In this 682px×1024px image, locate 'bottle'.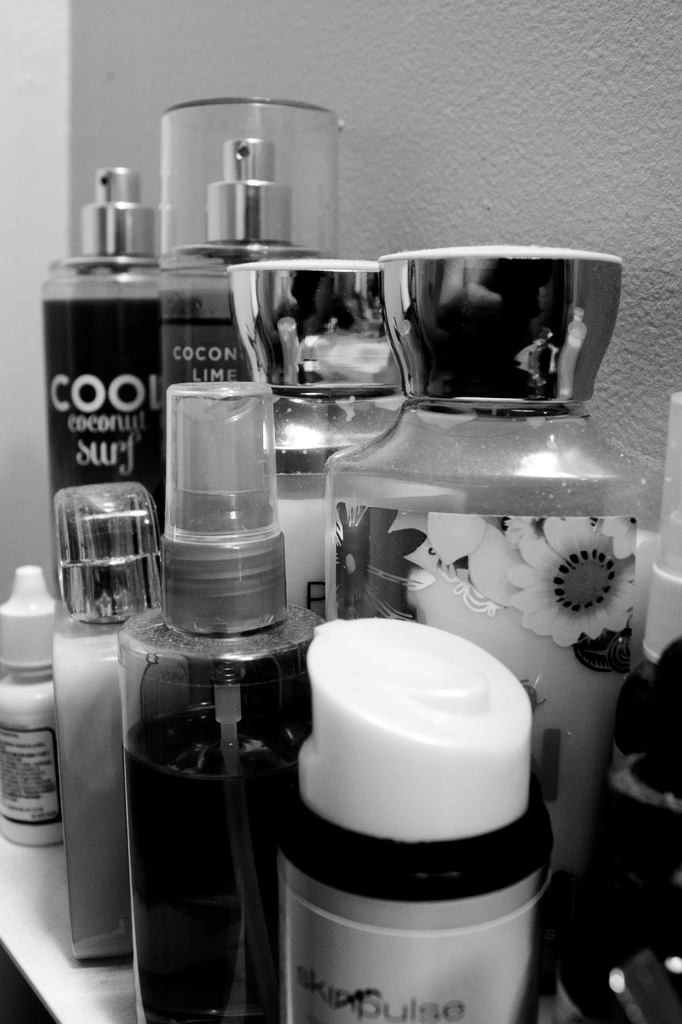
Bounding box: <region>221, 255, 411, 615</region>.
